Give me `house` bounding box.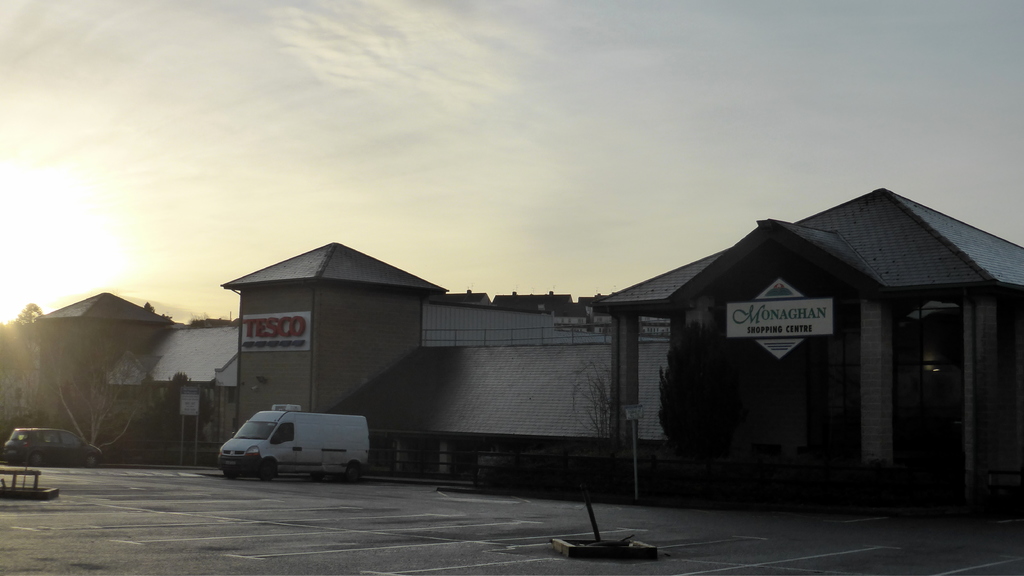
x1=579, y1=172, x2=1019, y2=510.
